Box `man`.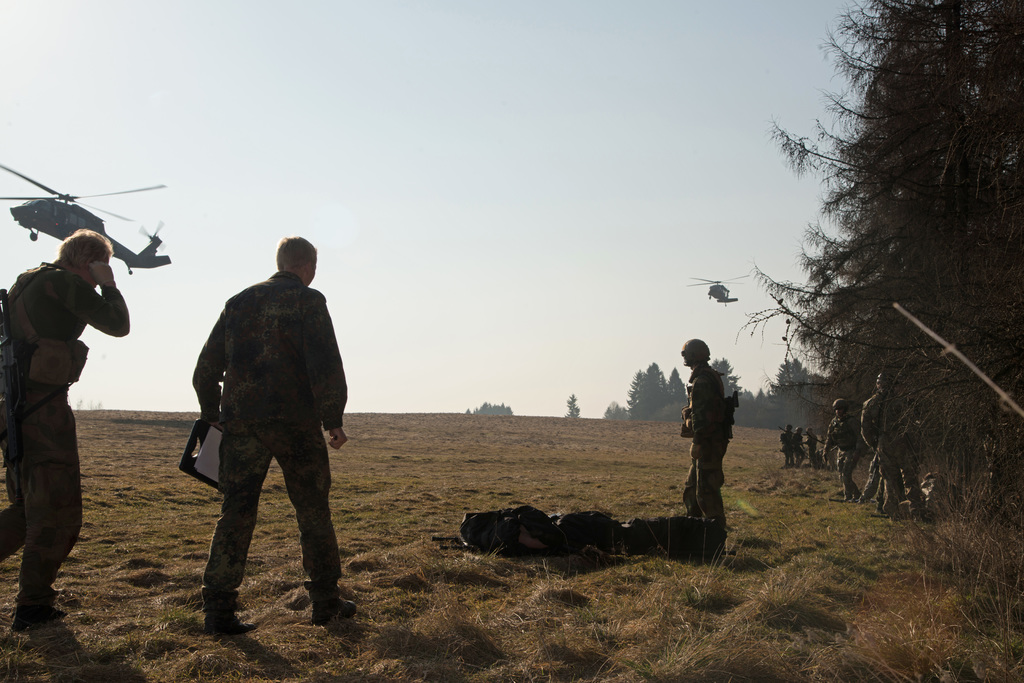
[left=782, top=423, right=798, bottom=465].
